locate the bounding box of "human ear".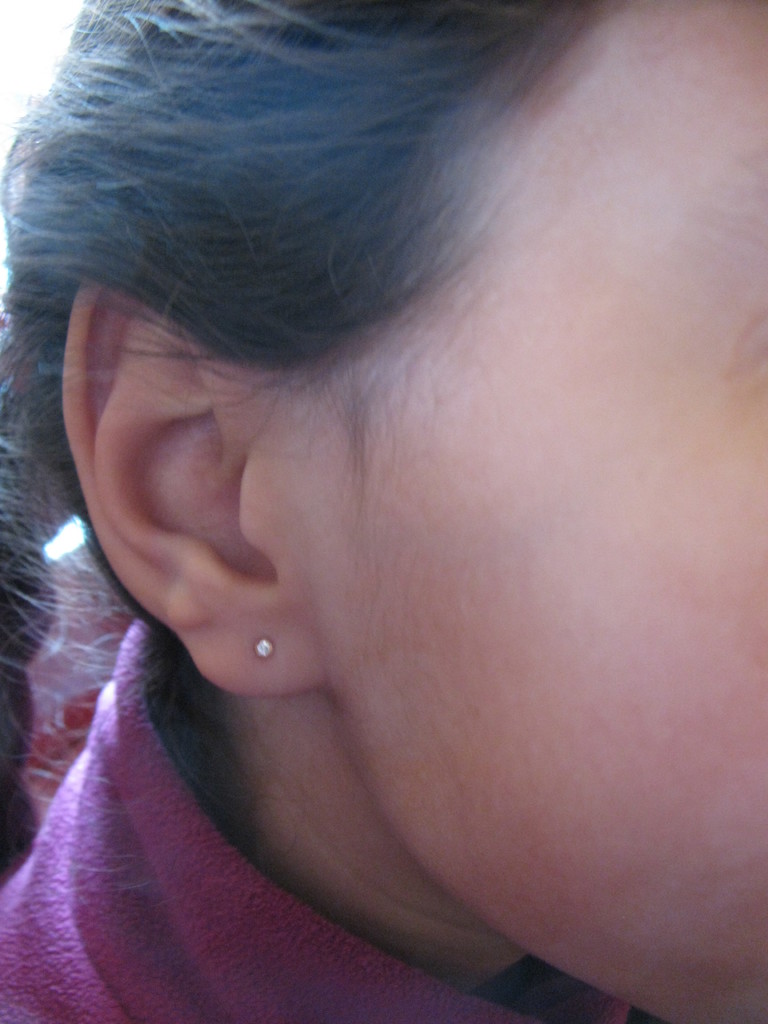
Bounding box: 63/275/329/698.
